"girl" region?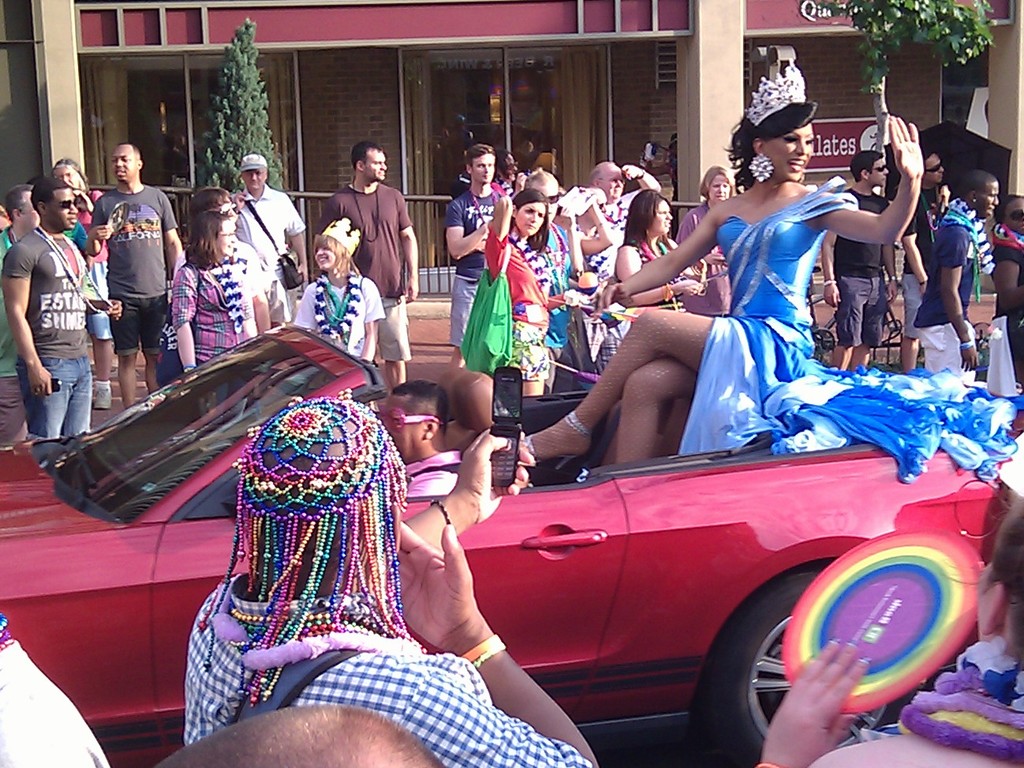
locate(522, 56, 1023, 485)
